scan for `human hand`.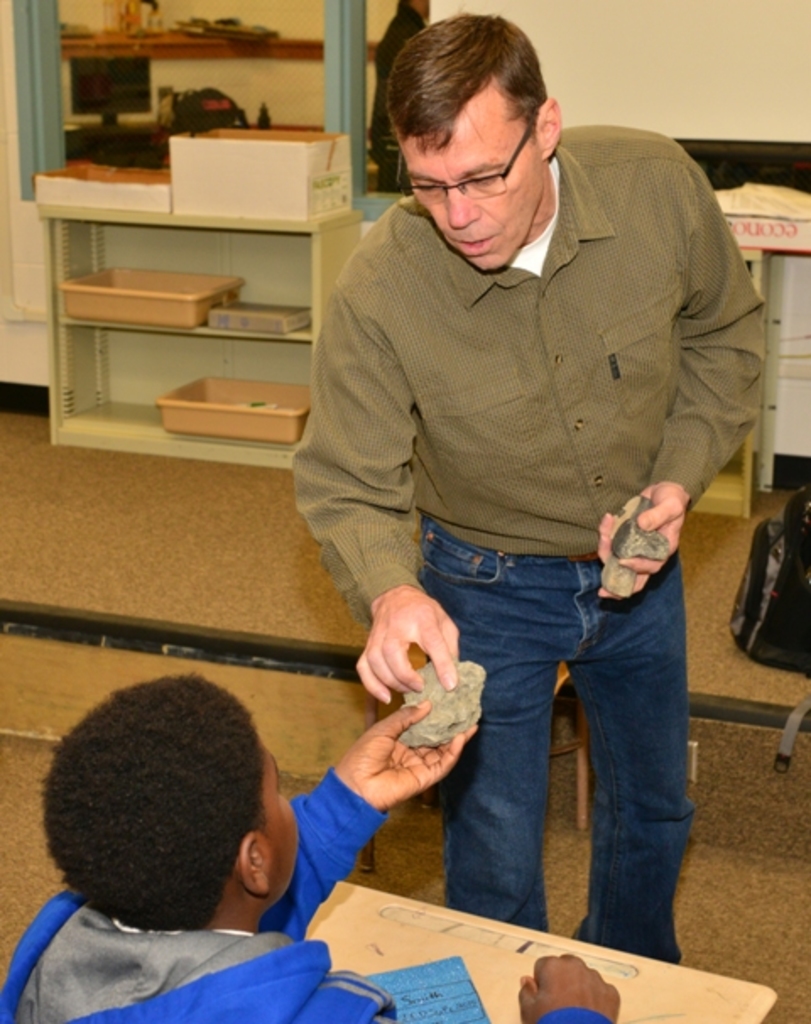
Scan result: pyautogui.locateOnScreen(517, 953, 620, 1022).
